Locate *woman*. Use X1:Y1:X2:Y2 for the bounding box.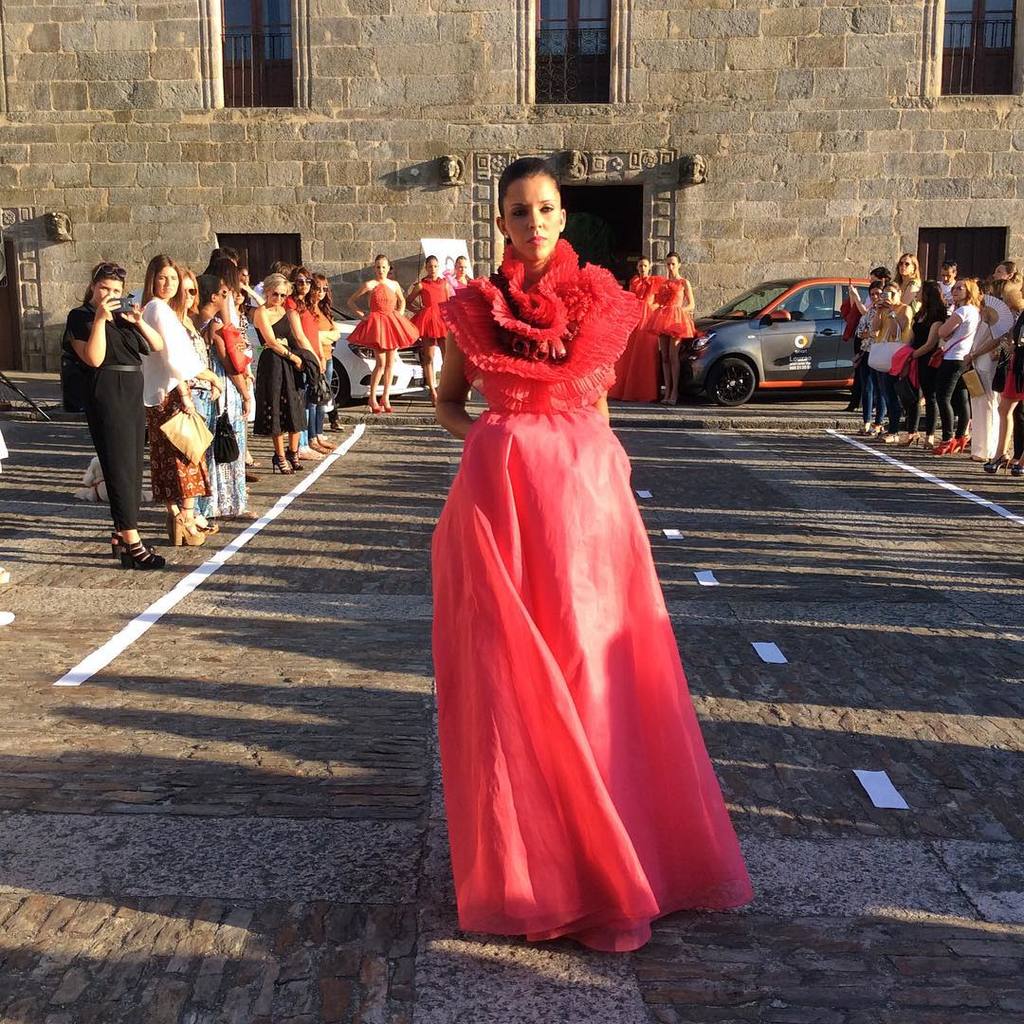
198:272:233:470.
